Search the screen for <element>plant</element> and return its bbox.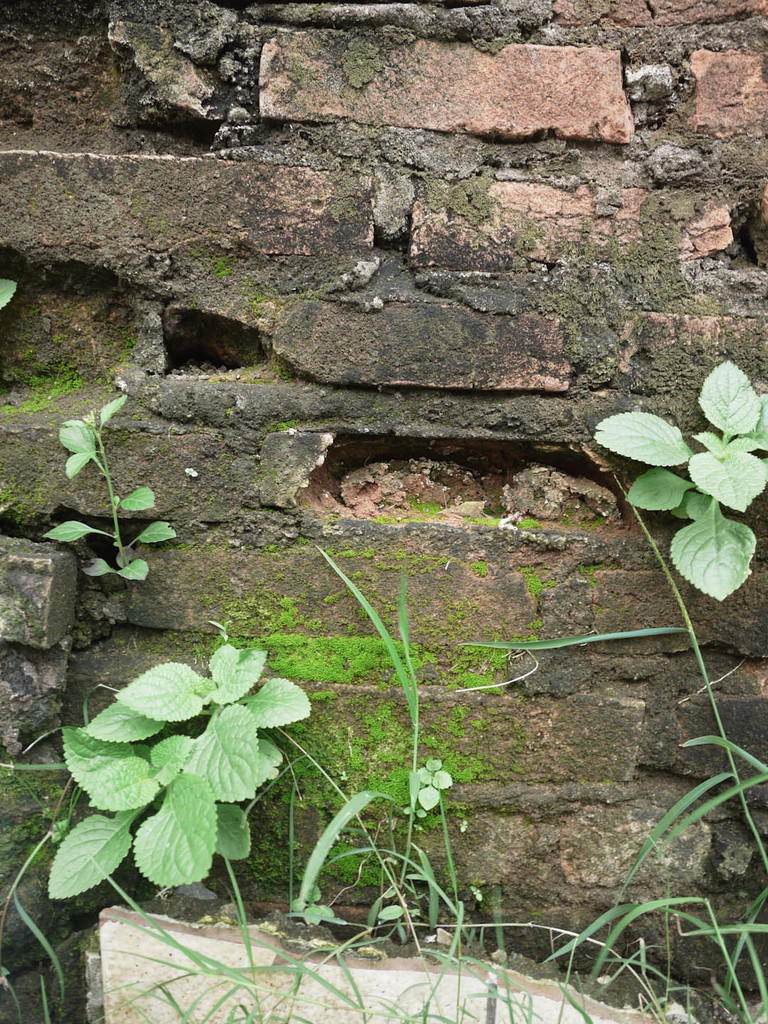
Found: left=471, top=511, right=496, bottom=526.
